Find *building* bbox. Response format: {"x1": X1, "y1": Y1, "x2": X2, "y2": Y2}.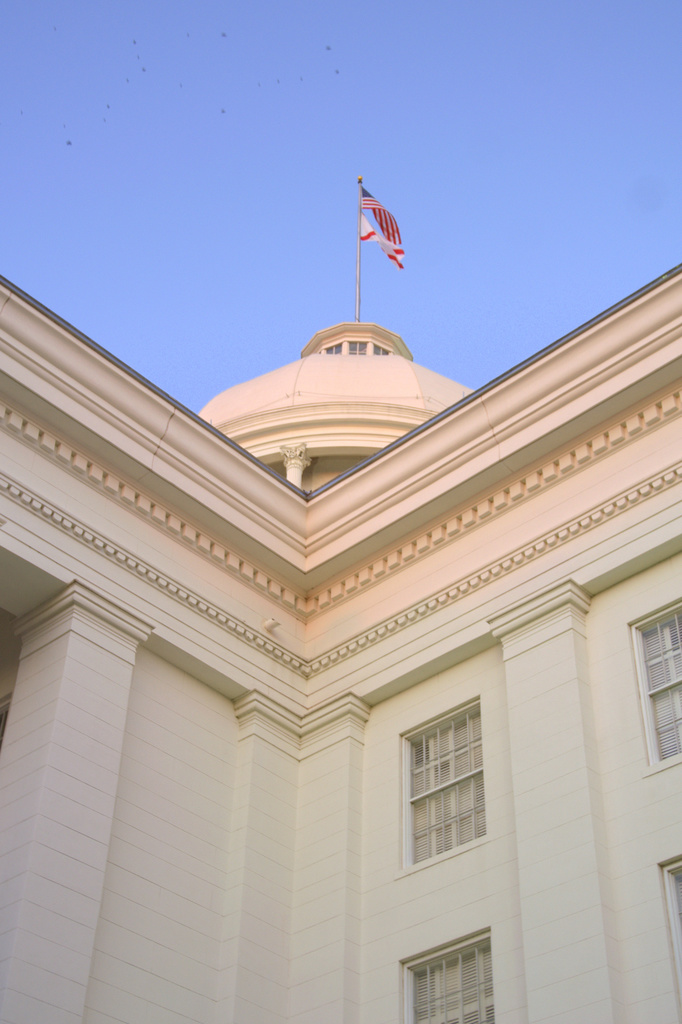
{"x1": 0, "y1": 266, "x2": 681, "y2": 1022}.
